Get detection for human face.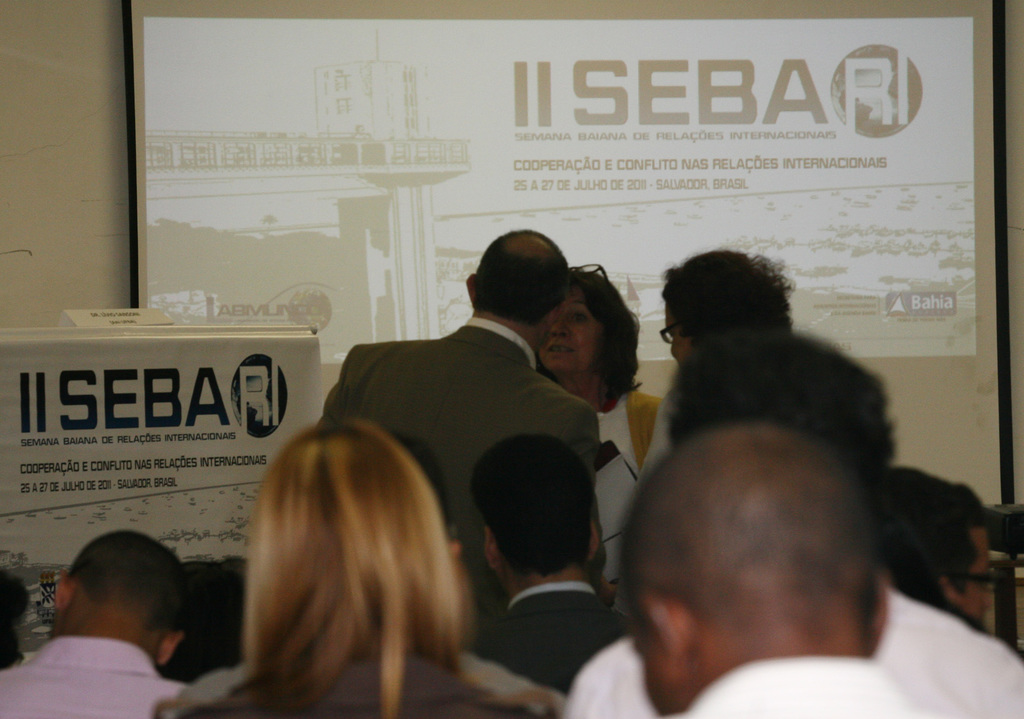
Detection: x1=538 y1=292 x2=598 y2=375.
